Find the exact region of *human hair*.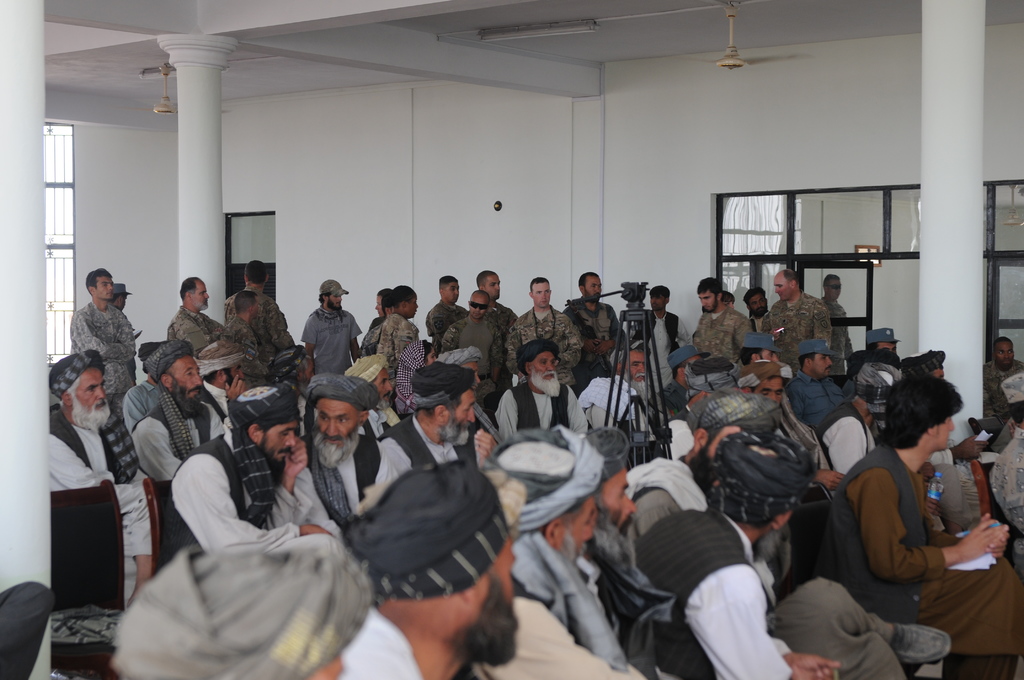
Exact region: [x1=737, y1=344, x2=766, y2=367].
